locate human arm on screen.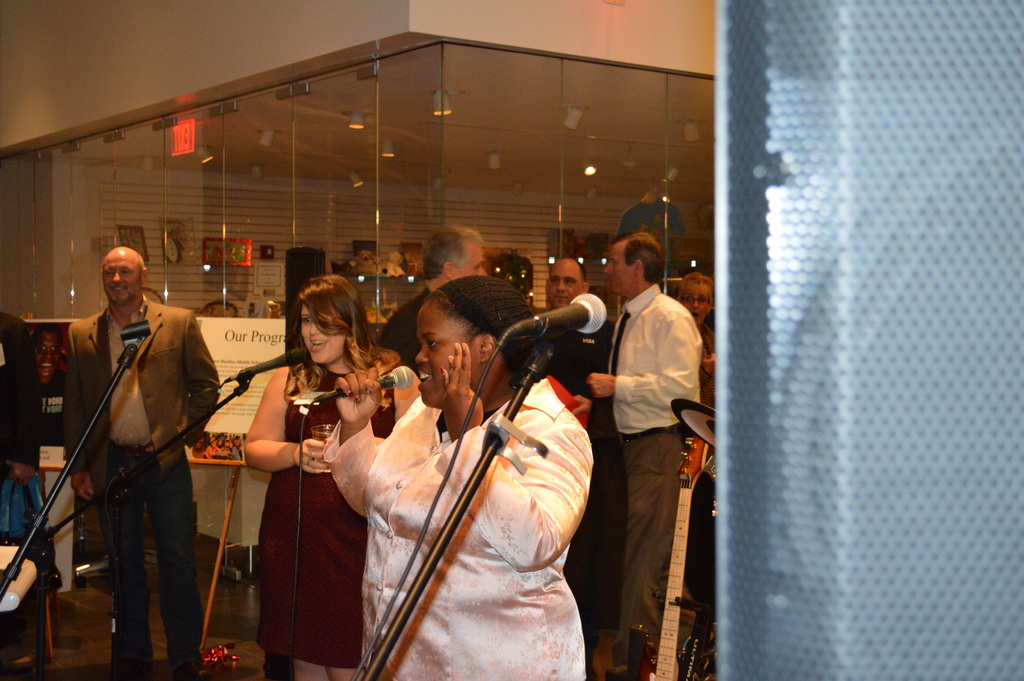
On screen at <bbox>184, 313, 224, 461</bbox>.
